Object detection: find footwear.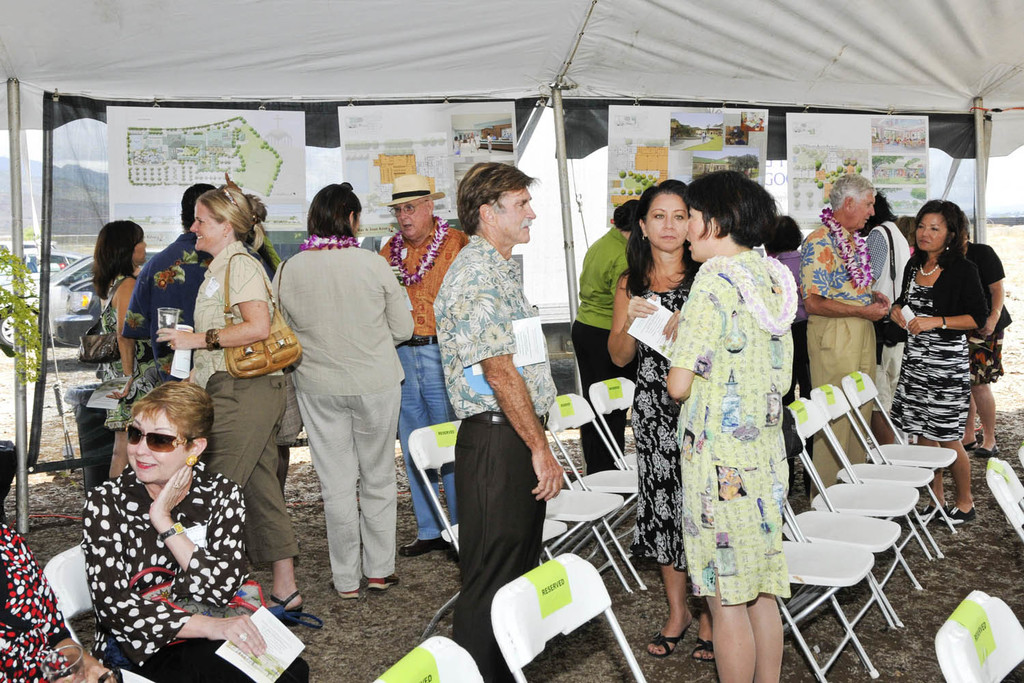
967/440/976/451.
